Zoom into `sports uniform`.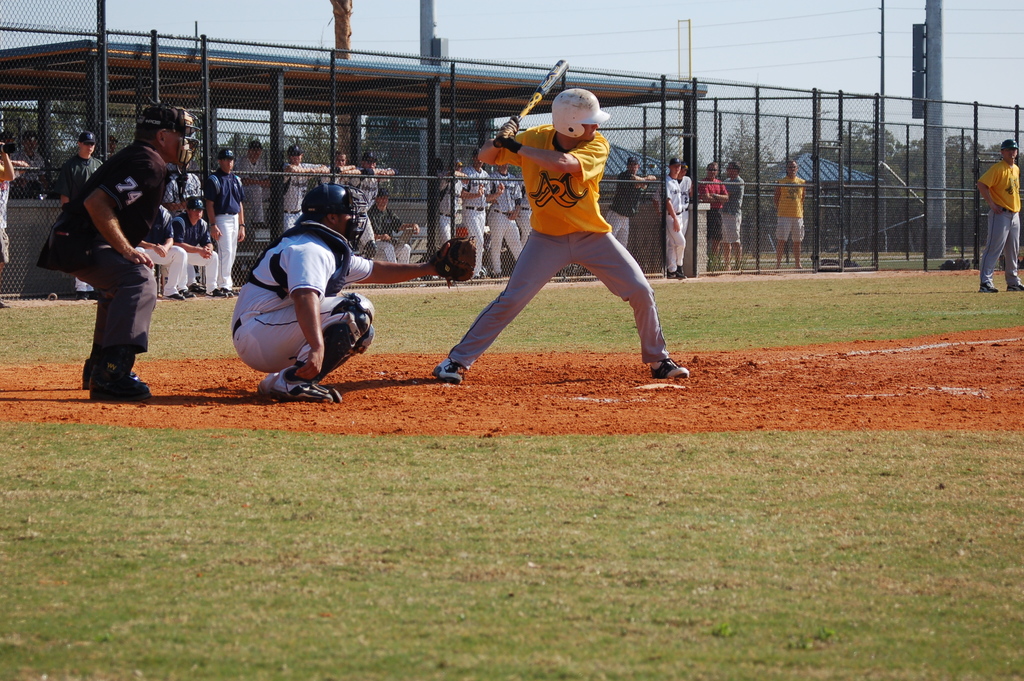
Zoom target: [346, 180, 378, 265].
